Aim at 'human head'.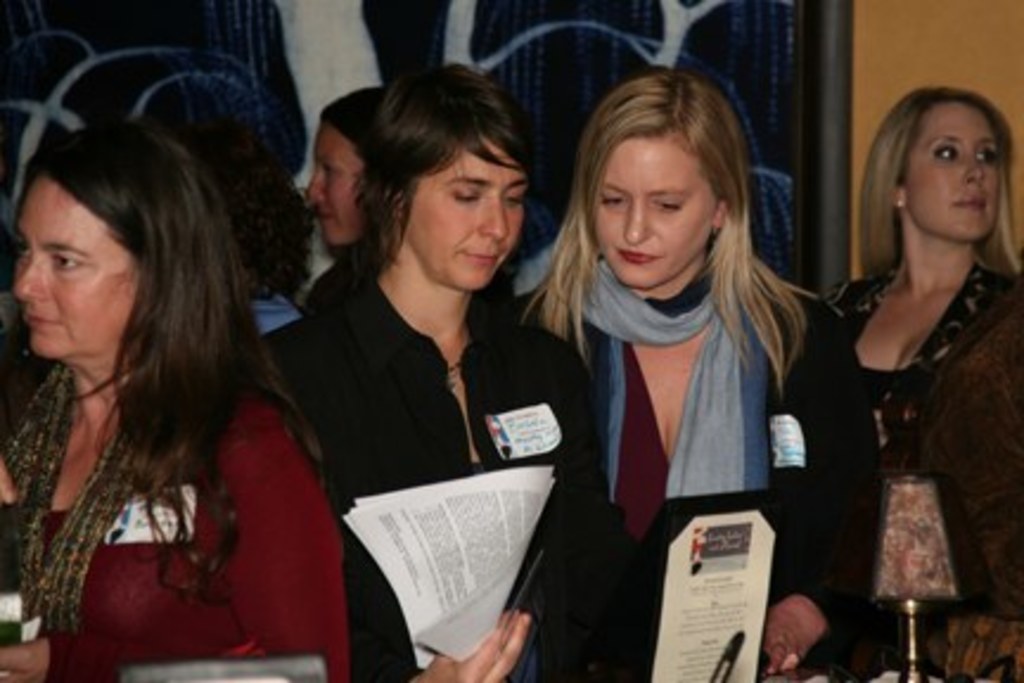
Aimed at 384 62 531 292.
